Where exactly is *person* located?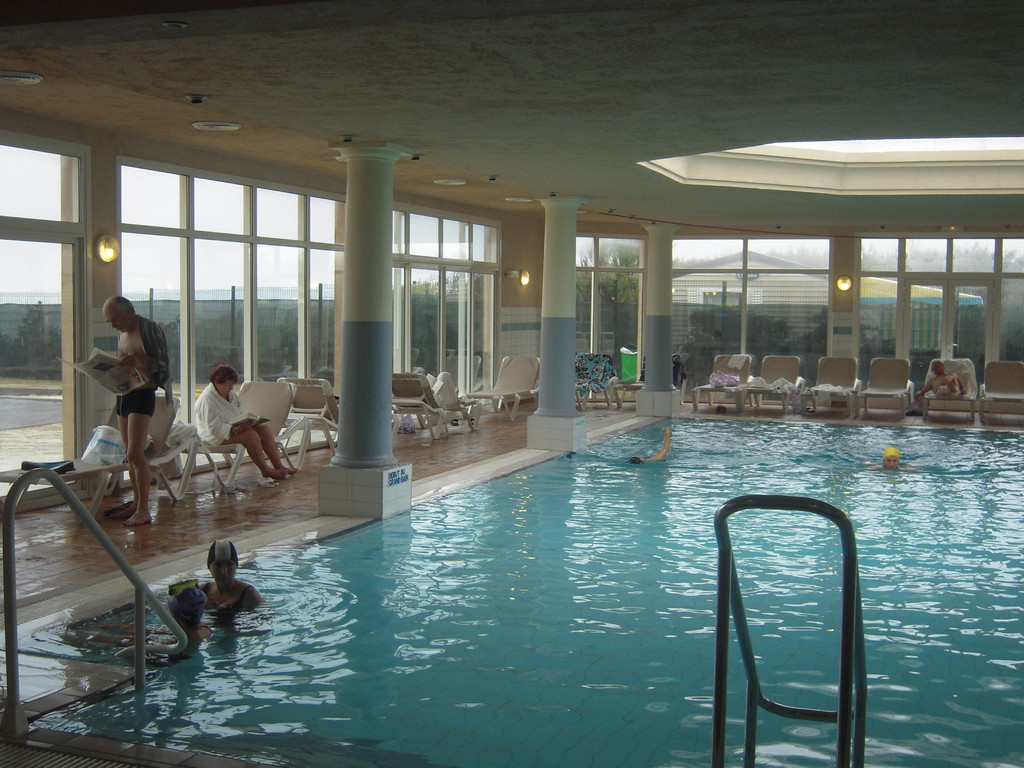
Its bounding box is x1=915, y1=356, x2=968, y2=397.
